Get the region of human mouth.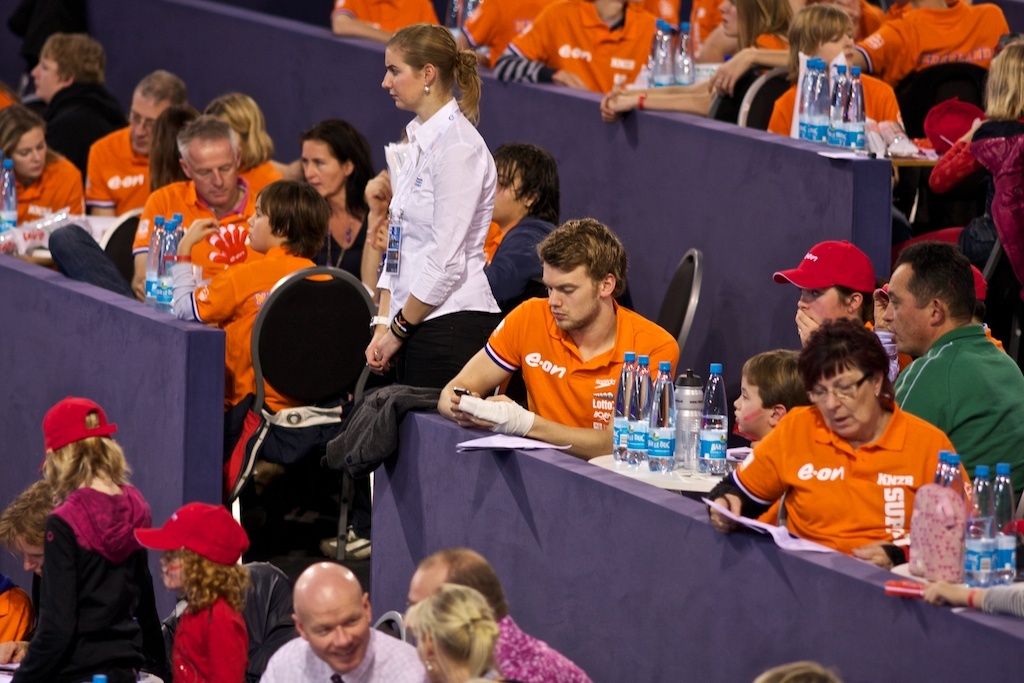
region(210, 187, 227, 197).
